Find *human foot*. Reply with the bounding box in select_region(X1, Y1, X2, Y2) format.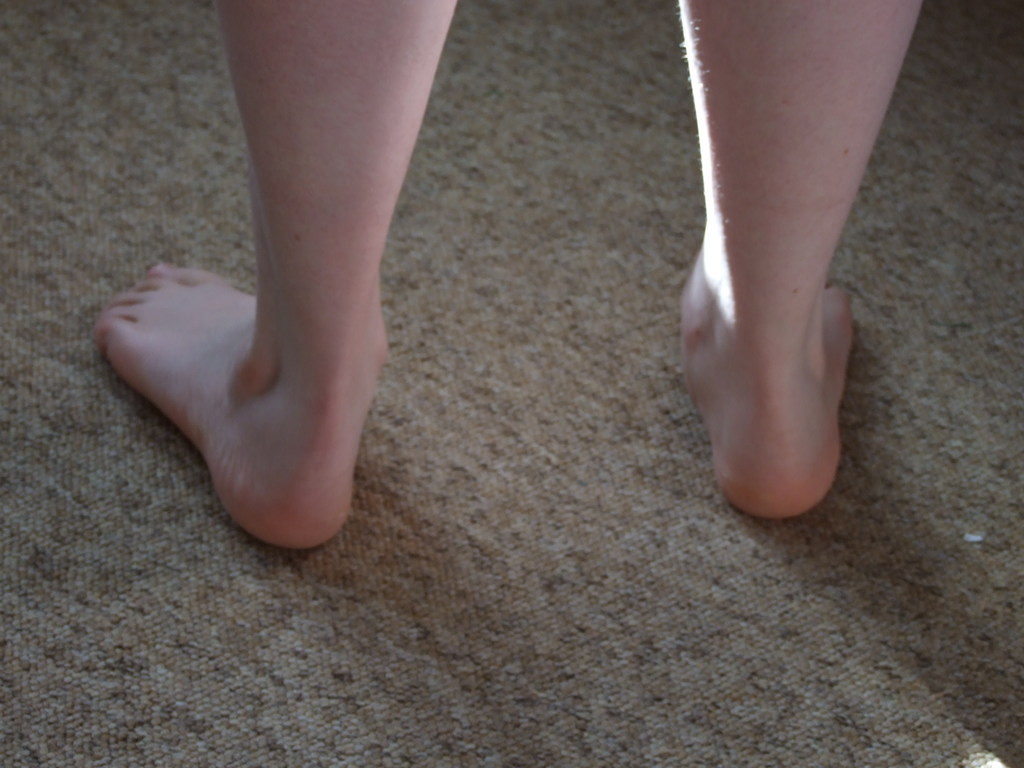
select_region(77, 247, 388, 547).
